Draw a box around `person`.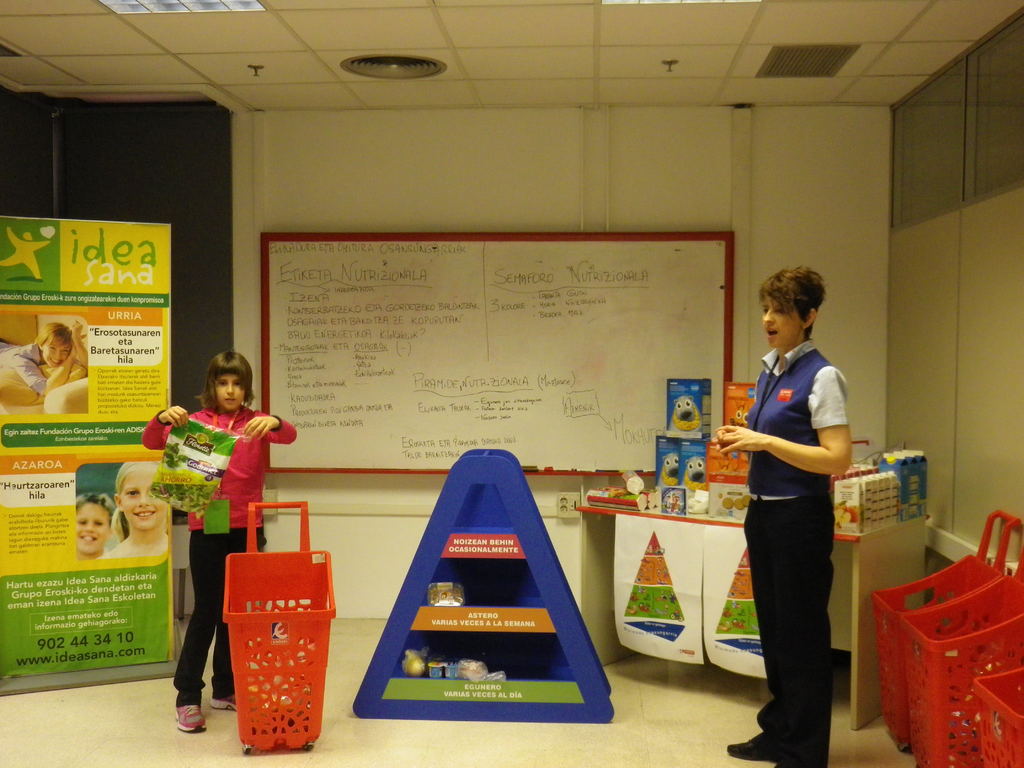
[74,490,117,561].
